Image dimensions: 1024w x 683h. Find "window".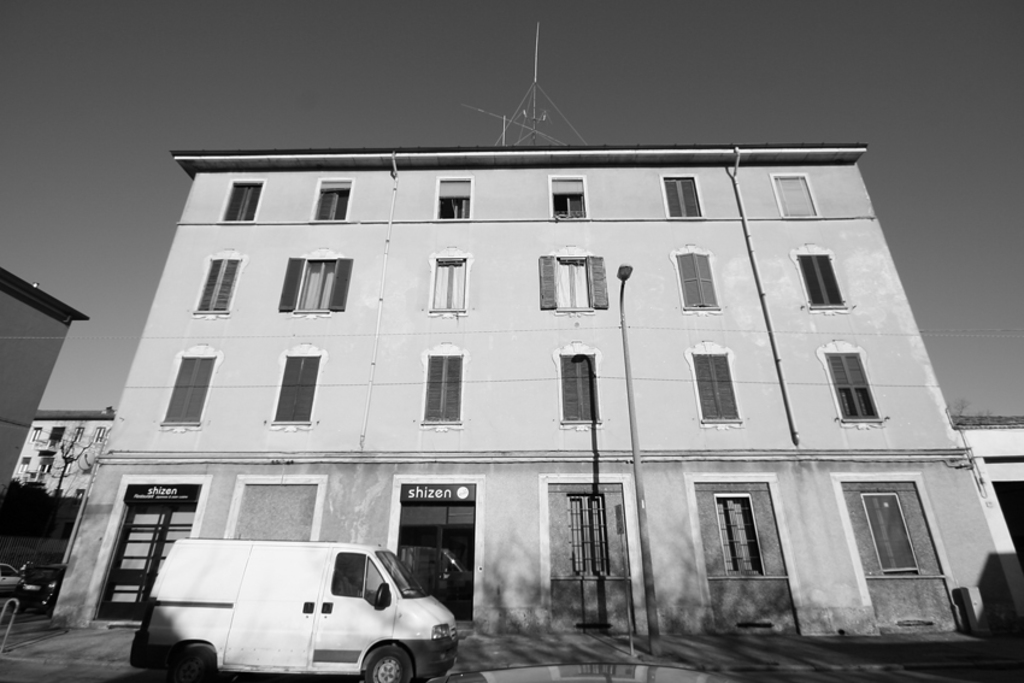
720,491,764,577.
